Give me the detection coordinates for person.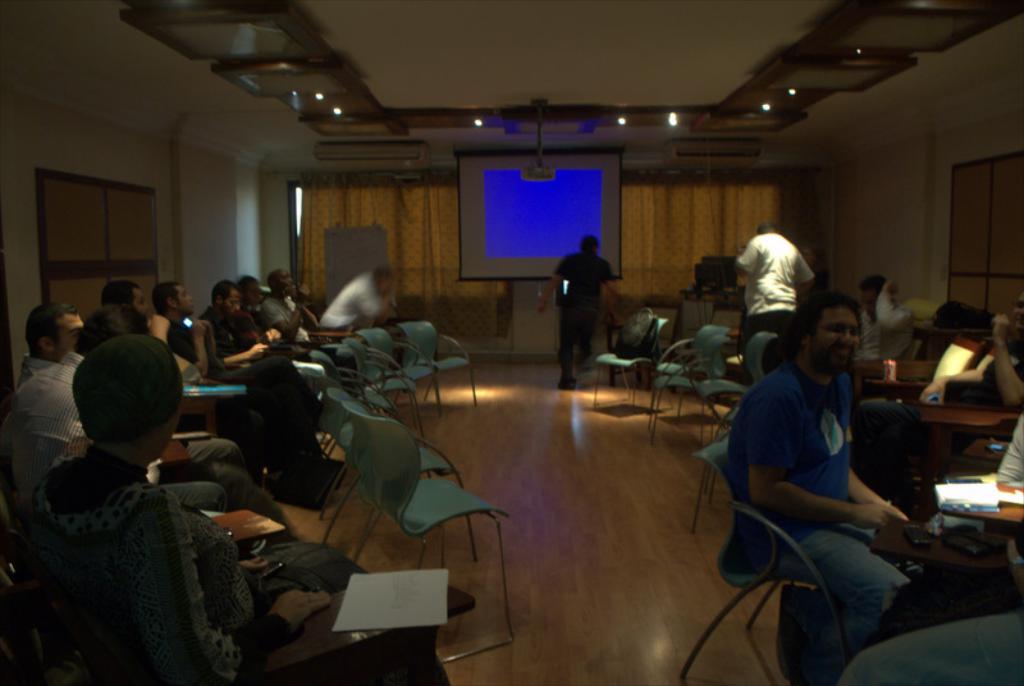
{"x1": 5, "y1": 298, "x2": 292, "y2": 523}.
